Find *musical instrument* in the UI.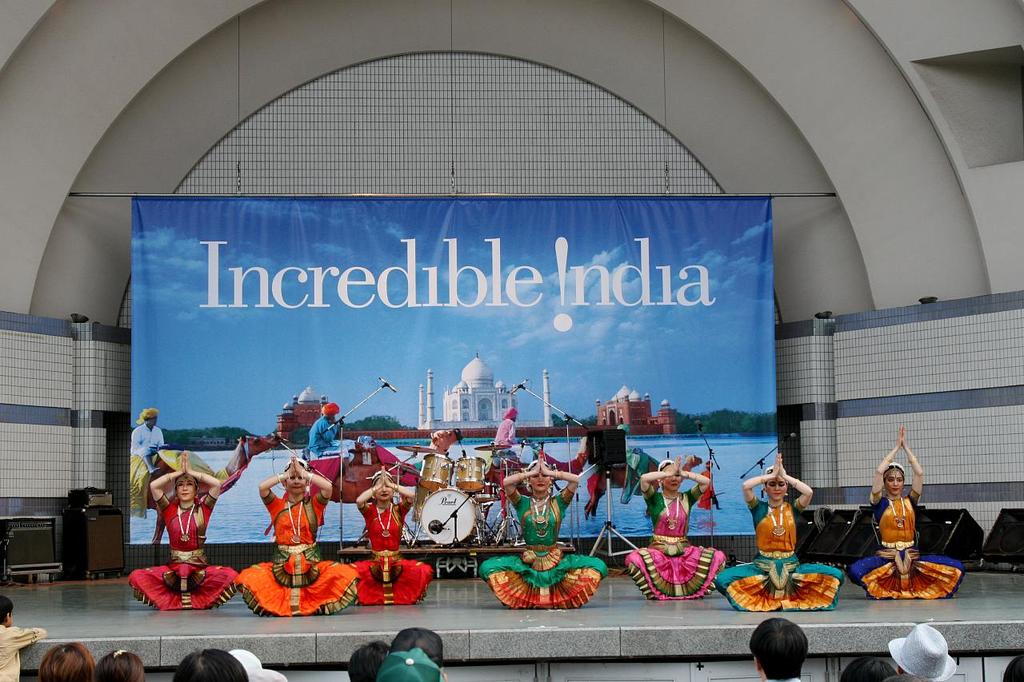
UI element at region(442, 452, 491, 494).
